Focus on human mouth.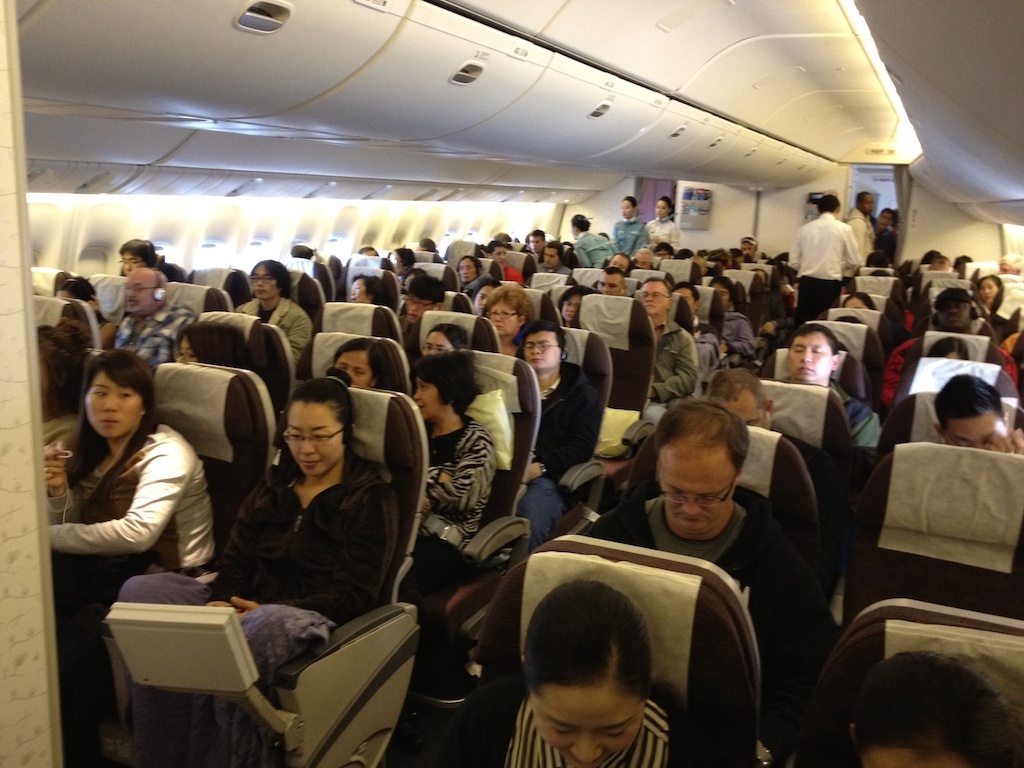
Focused at <region>525, 356, 543, 365</region>.
